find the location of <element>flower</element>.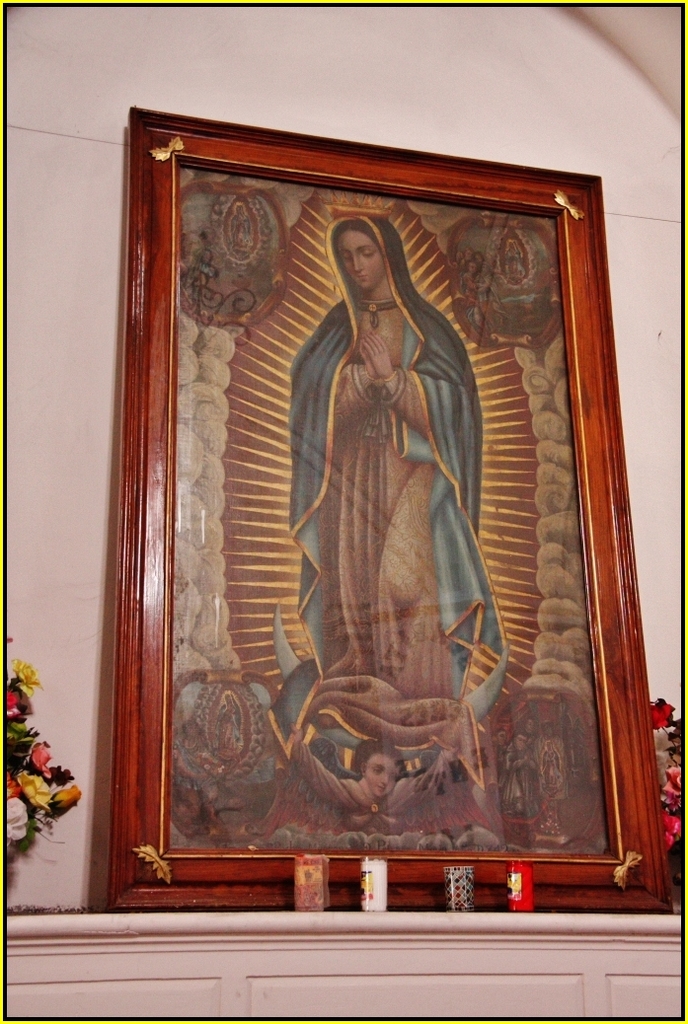
Location: region(15, 662, 42, 688).
